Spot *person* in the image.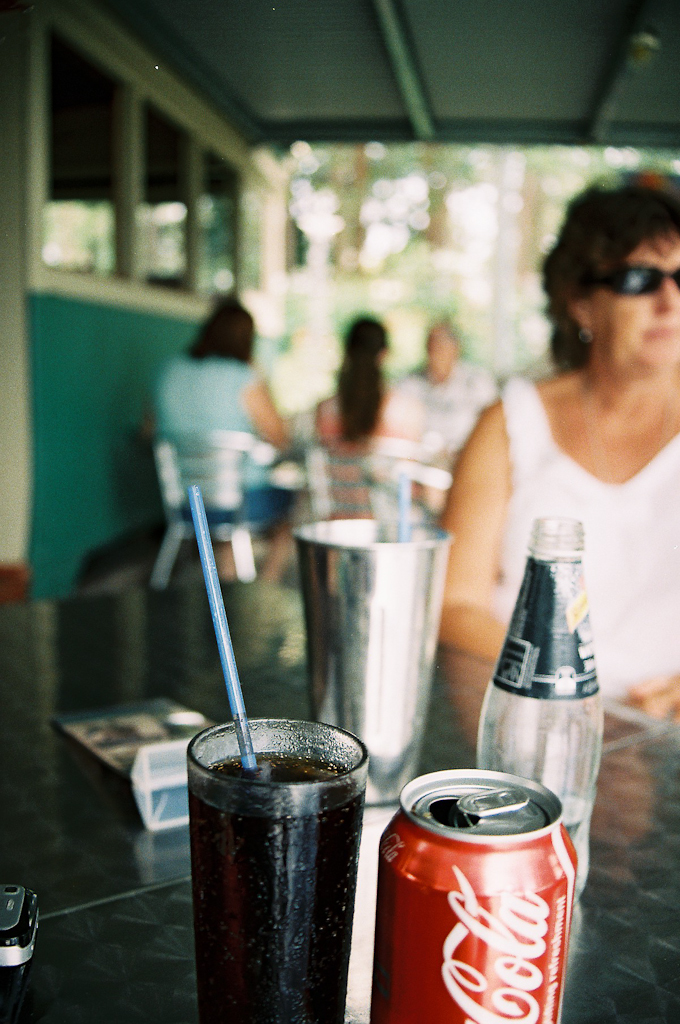
*person* found at bbox(313, 313, 429, 460).
